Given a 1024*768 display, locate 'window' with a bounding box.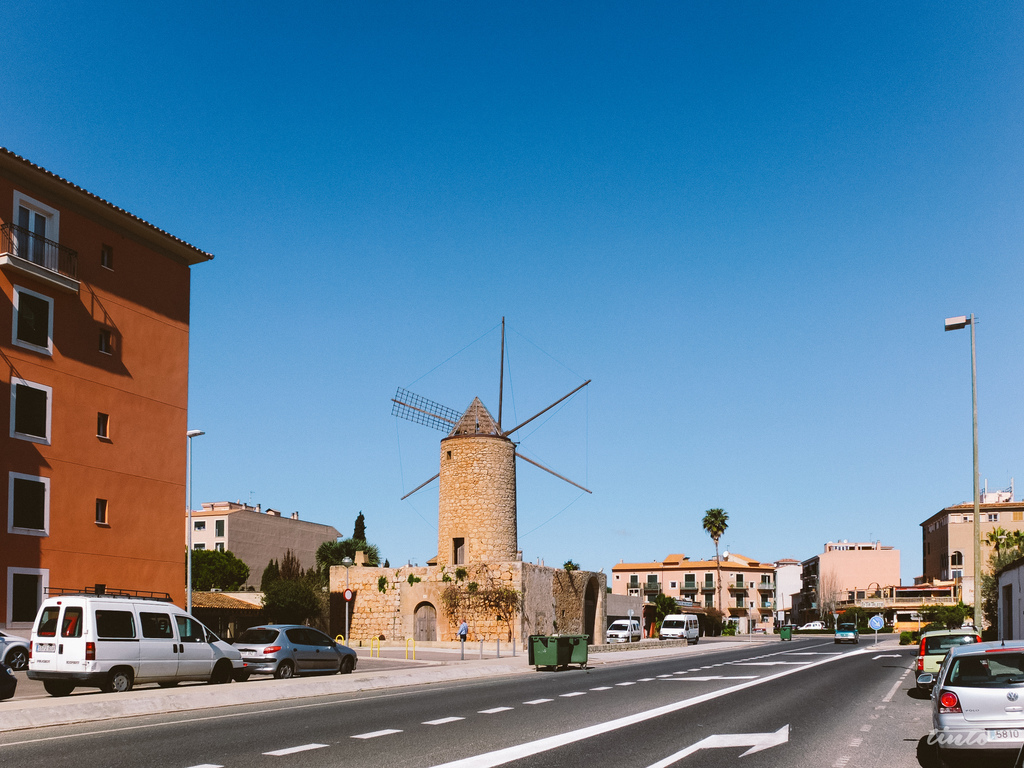
Located: crop(680, 572, 697, 589).
